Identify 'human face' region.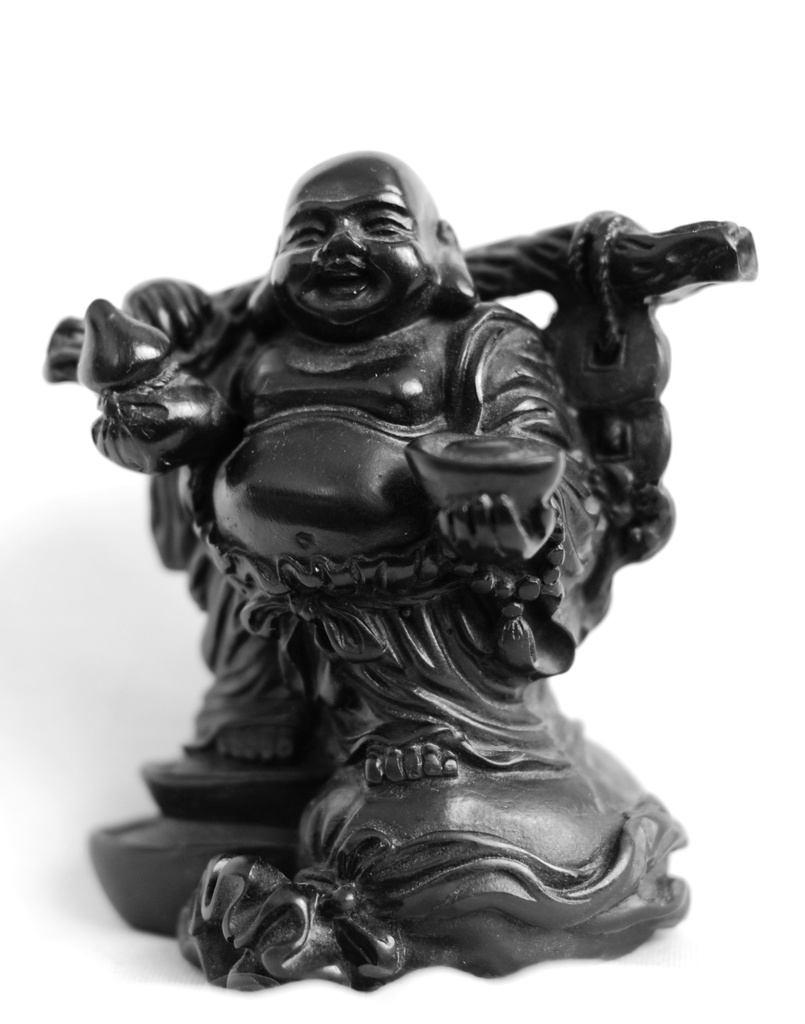
Region: <box>257,145,437,337</box>.
